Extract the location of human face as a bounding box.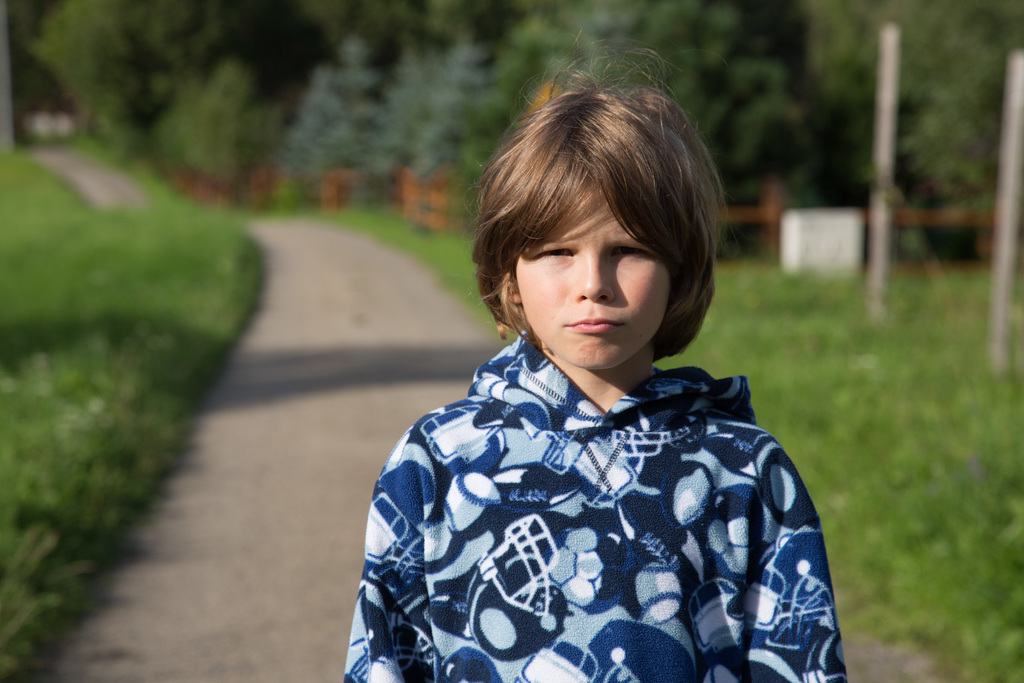
left=517, top=205, right=673, bottom=369.
